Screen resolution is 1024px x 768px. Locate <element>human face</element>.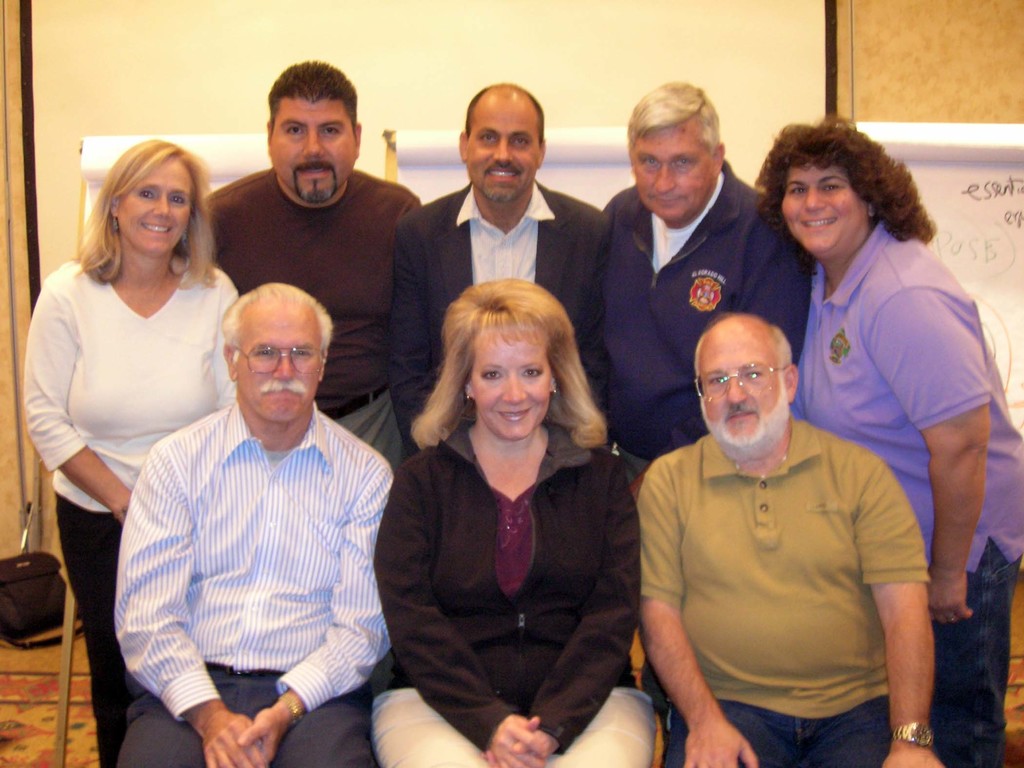
<box>471,324,556,442</box>.
